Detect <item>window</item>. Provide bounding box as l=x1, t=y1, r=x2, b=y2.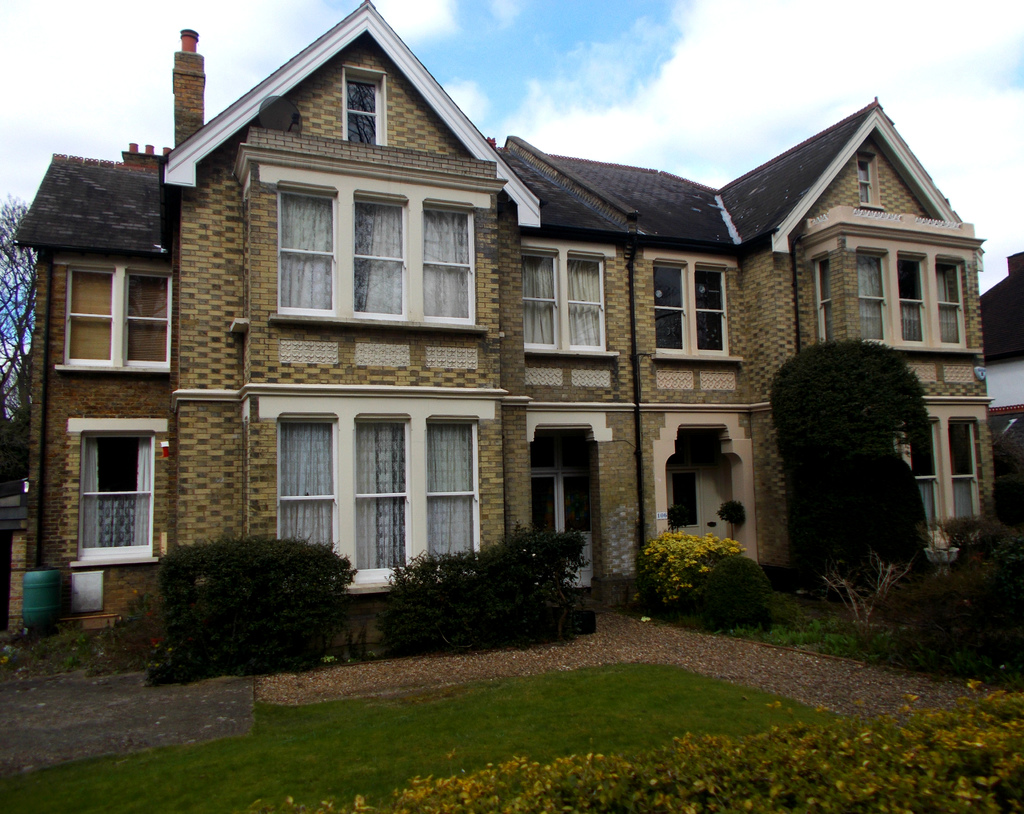
l=342, t=62, r=390, b=142.
